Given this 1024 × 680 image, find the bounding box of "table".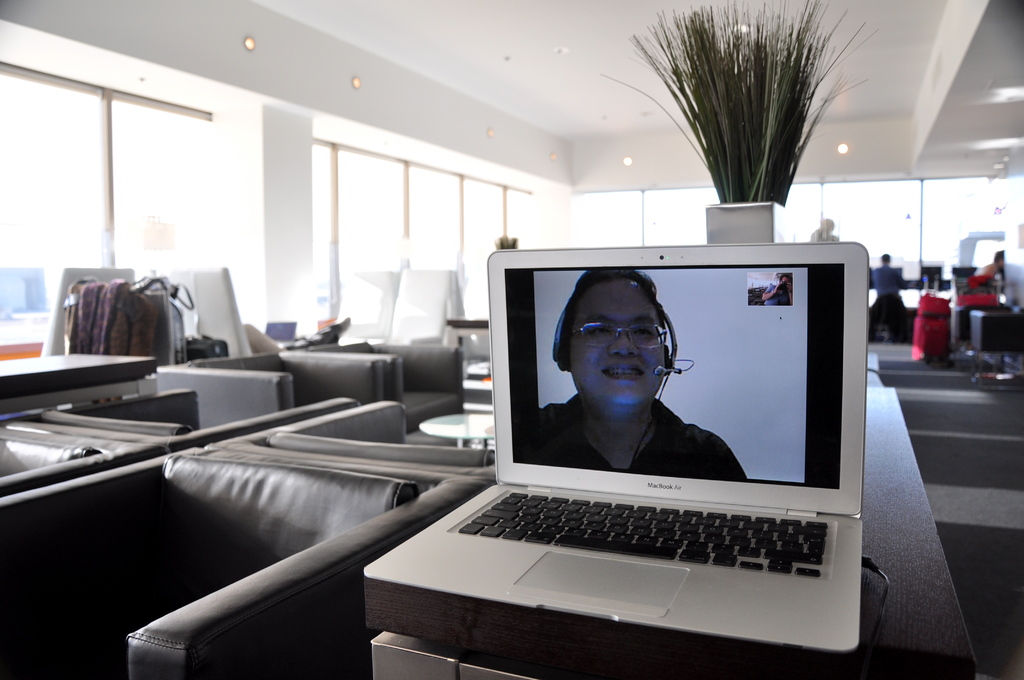
rect(0, 344, 156, 420).
